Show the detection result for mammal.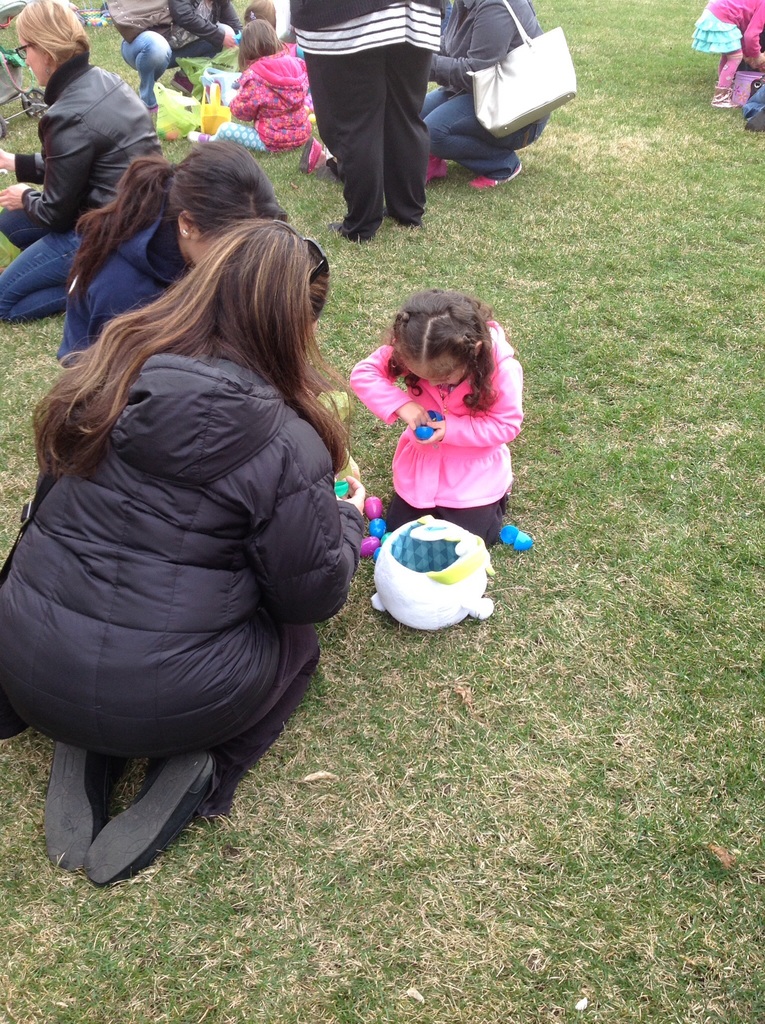
{"x1": 290, "y1": 0, "x2": 447, "y2": 241}.
